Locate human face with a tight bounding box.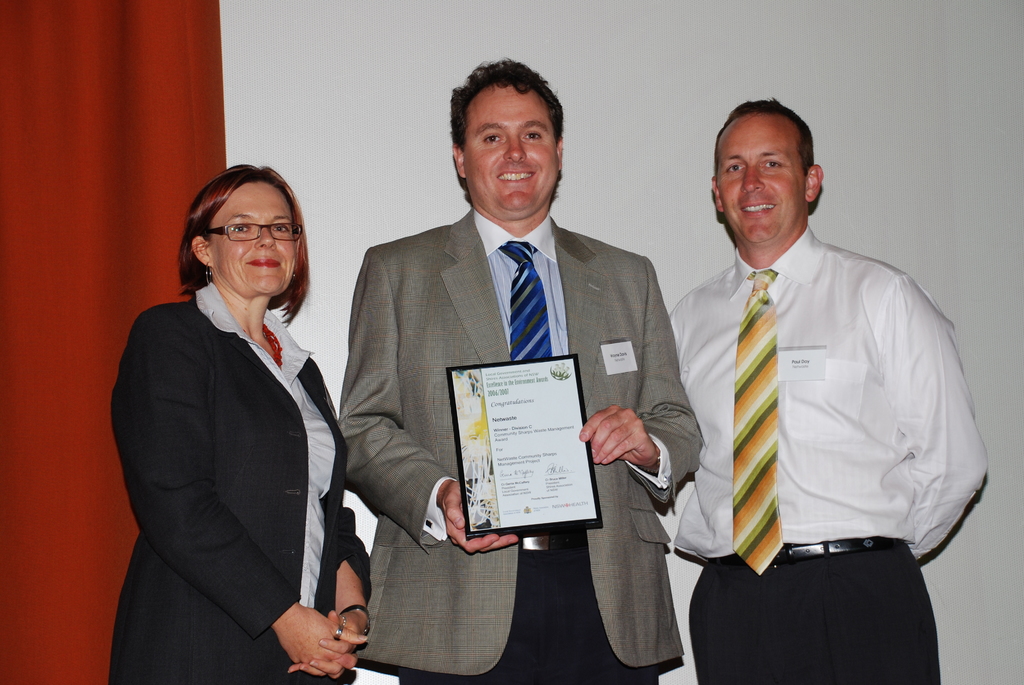
locate(715, 119, 805, 246).
